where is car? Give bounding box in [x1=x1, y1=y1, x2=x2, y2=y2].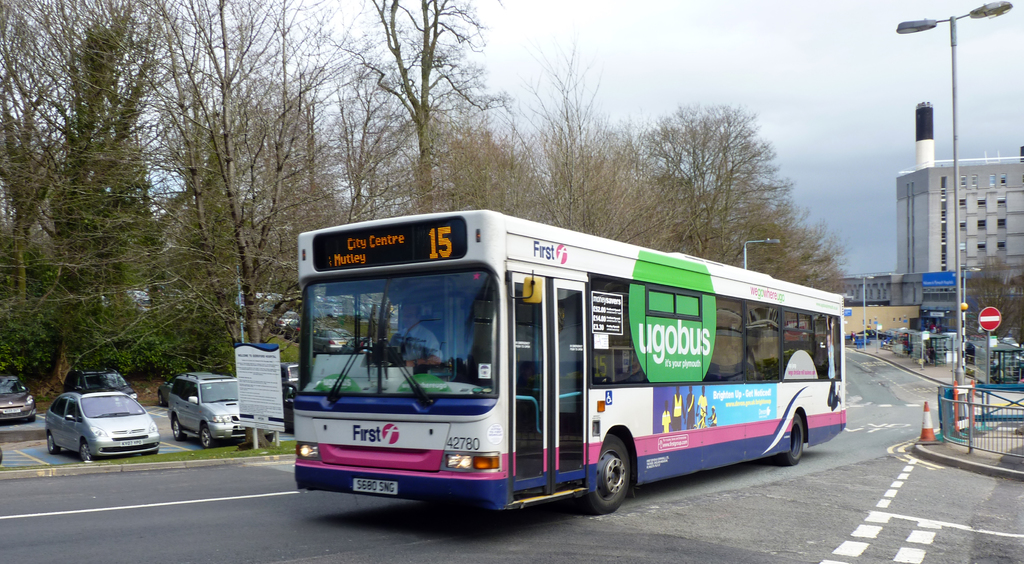
[x1=163, y1=376, x2=261, y2=441].
